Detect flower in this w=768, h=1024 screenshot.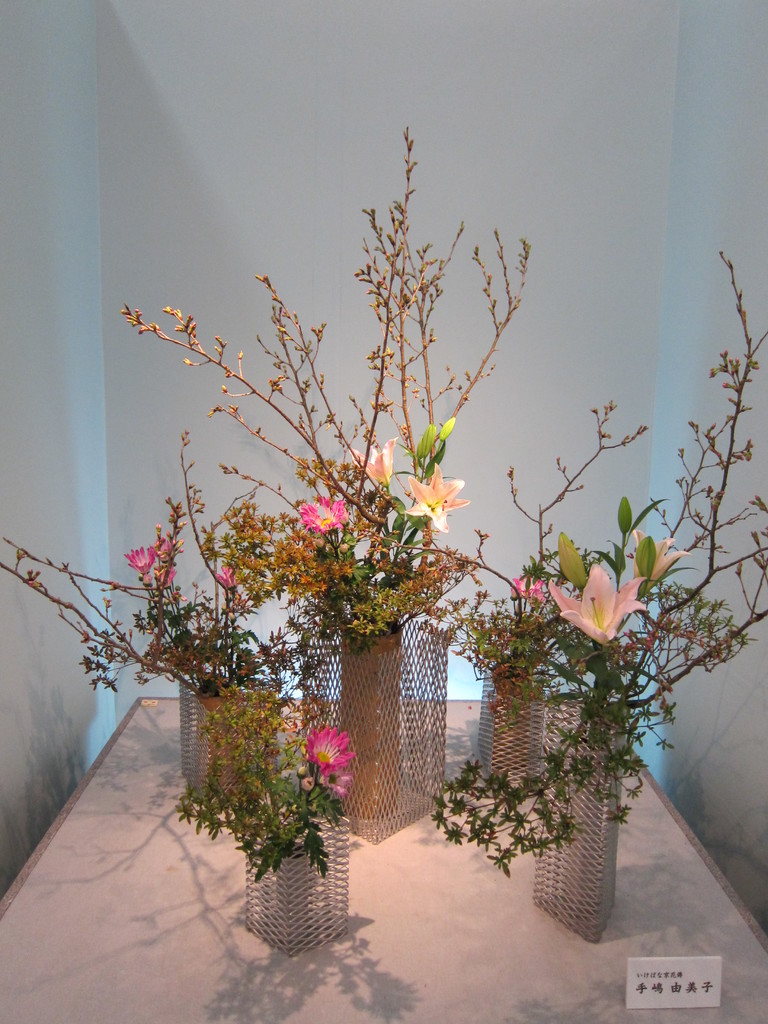
Detection: <bbox>530, 544, 668, 653</bbox>.
